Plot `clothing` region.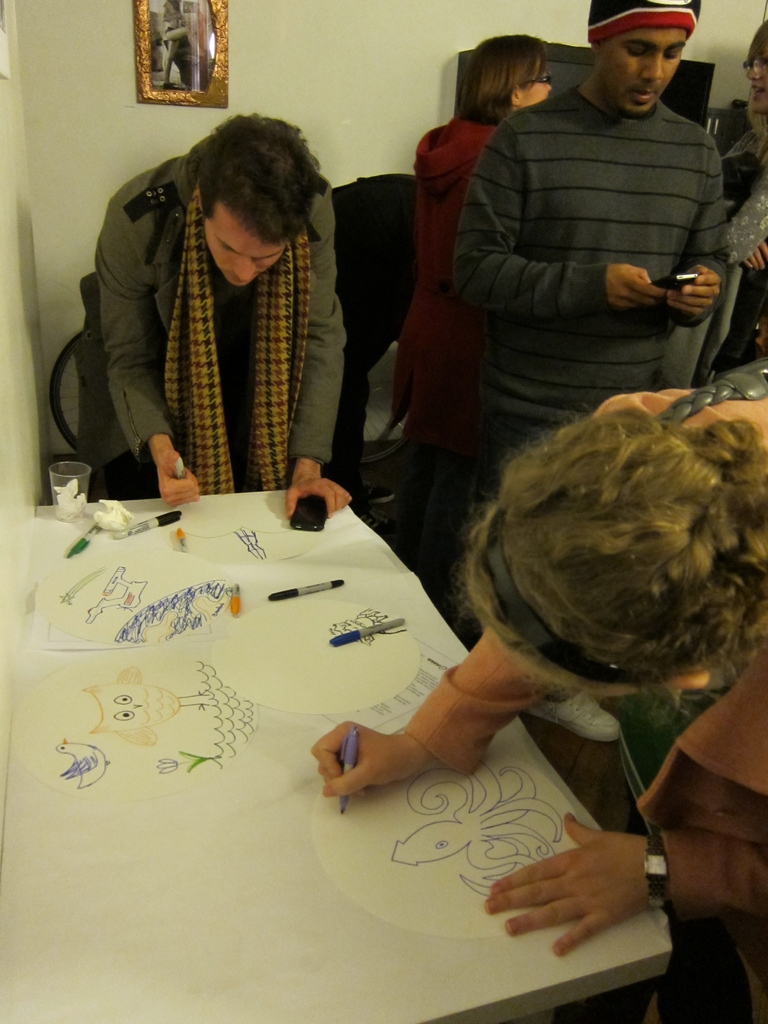
Plotted at [left=419, top=122, right=497, bottom=435].
